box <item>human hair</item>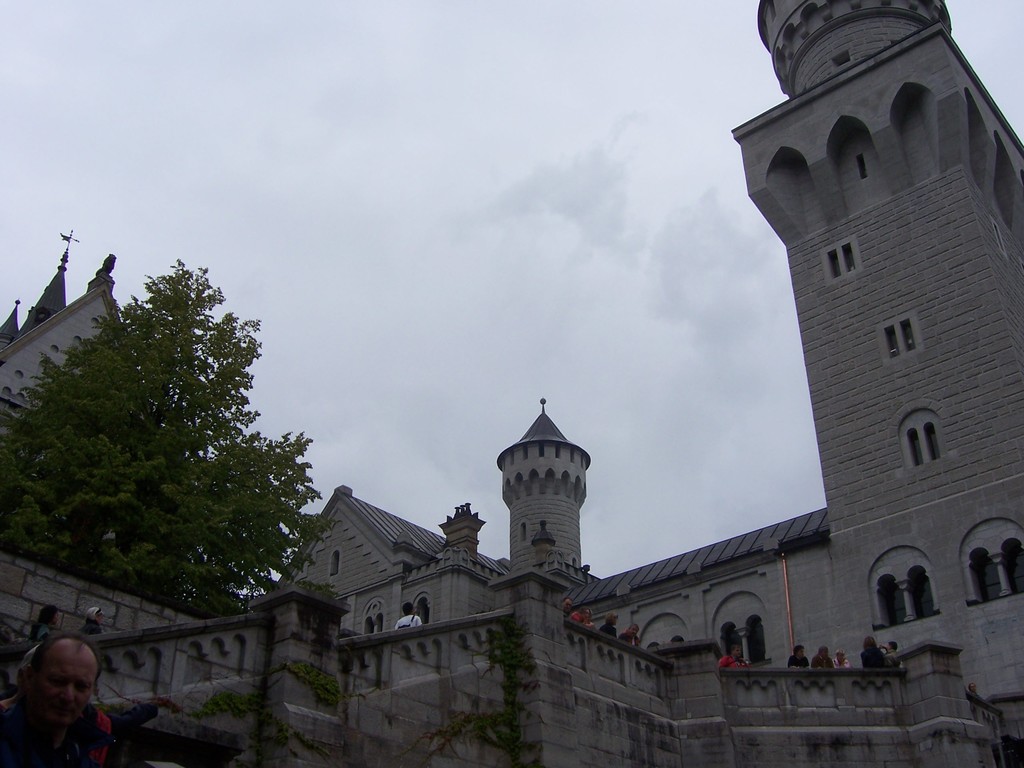
{"x1": 604, "y1": 611, "x2": 622, "y2": 622}
